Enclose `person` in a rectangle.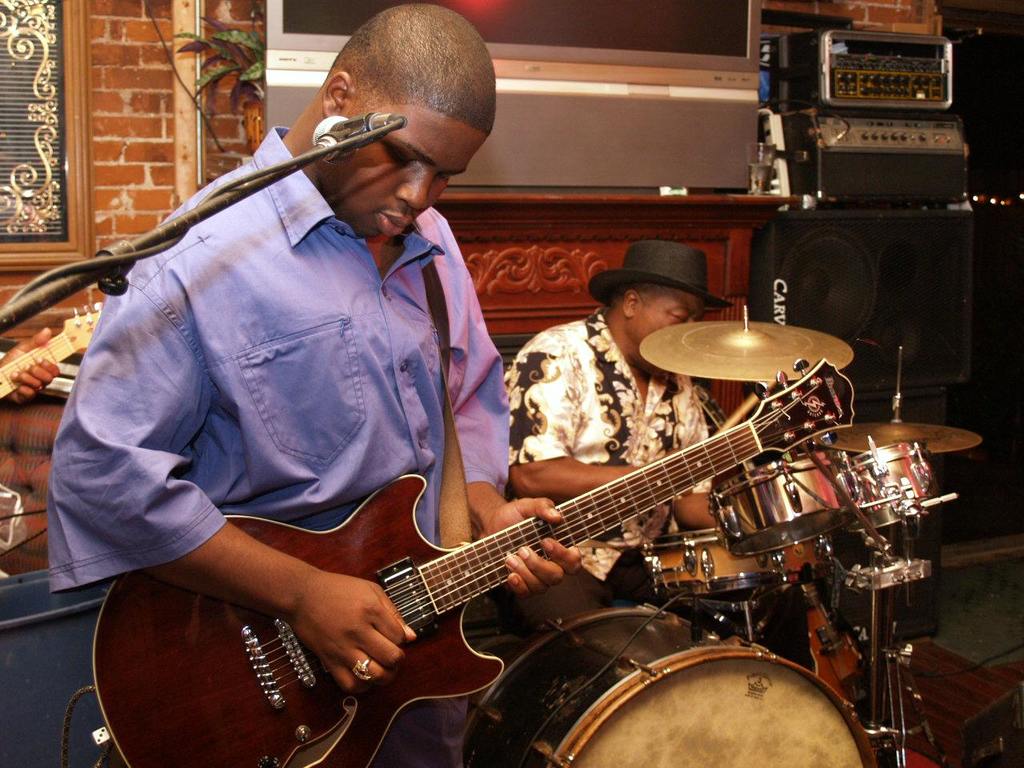
[89, 16, 526, 710].
